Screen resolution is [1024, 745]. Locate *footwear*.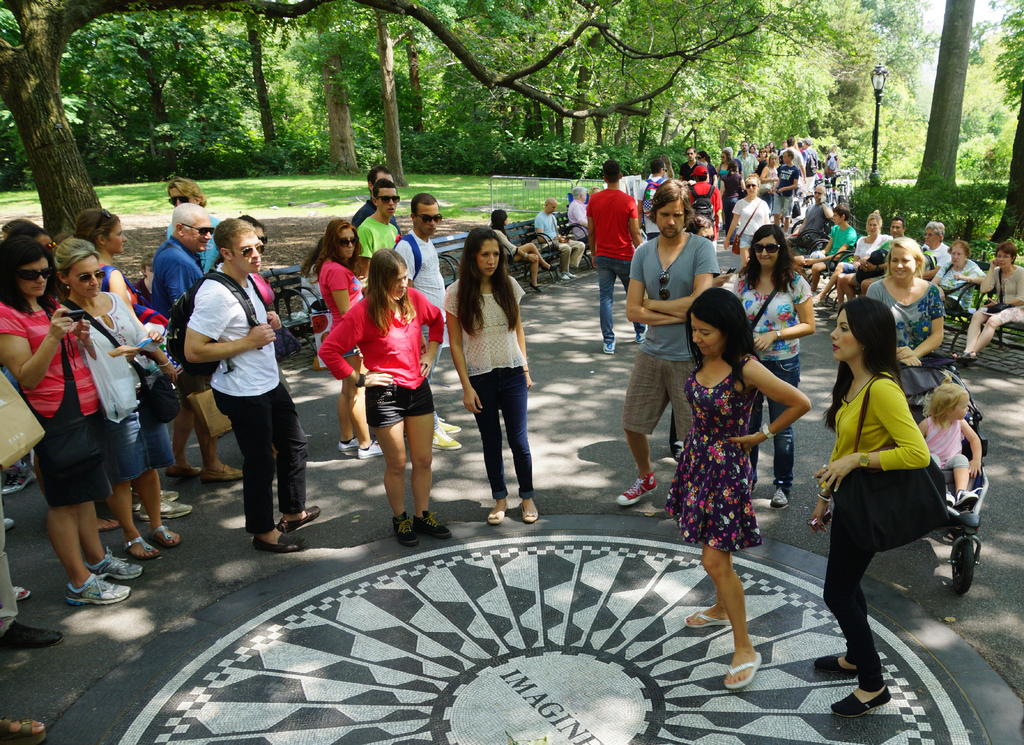
[left=150, top=522, right=182, bottom=546].
